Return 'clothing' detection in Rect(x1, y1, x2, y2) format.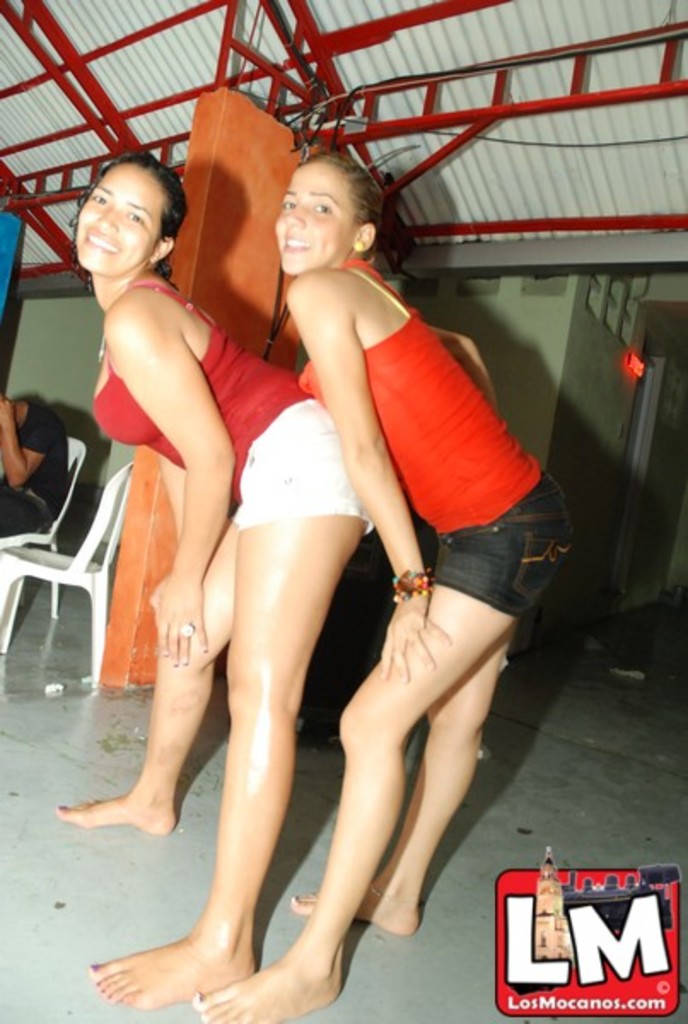
Rect(87, 275, 377, 543).
